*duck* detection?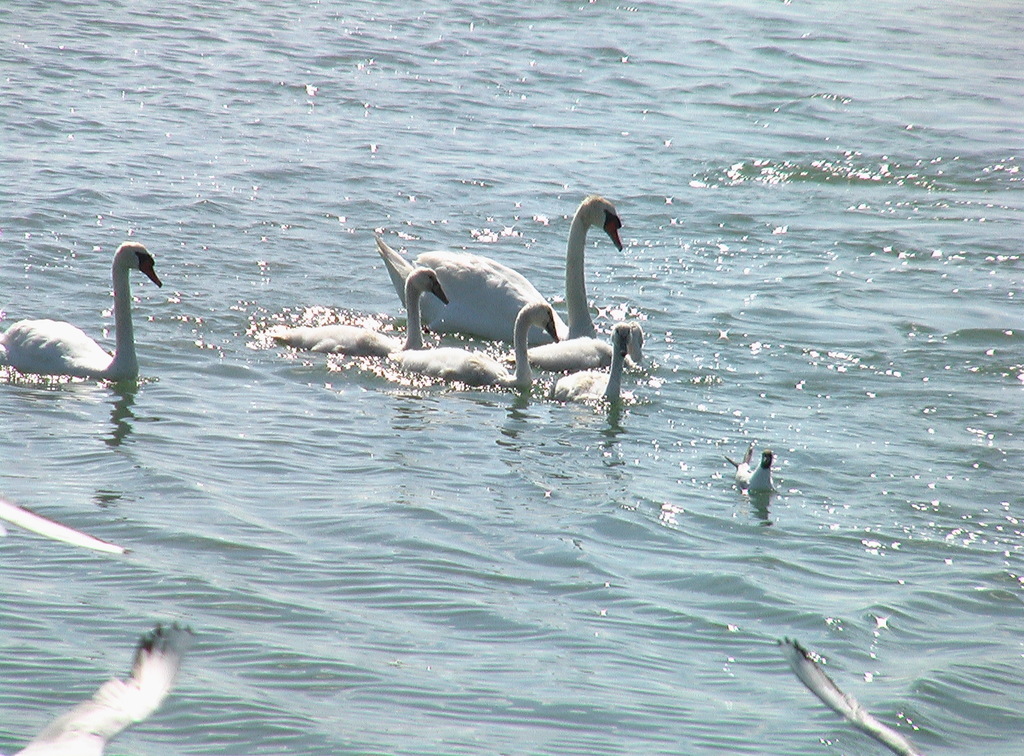
{"left": 303, "top": 186, "right": 659, "bottom": 398}
